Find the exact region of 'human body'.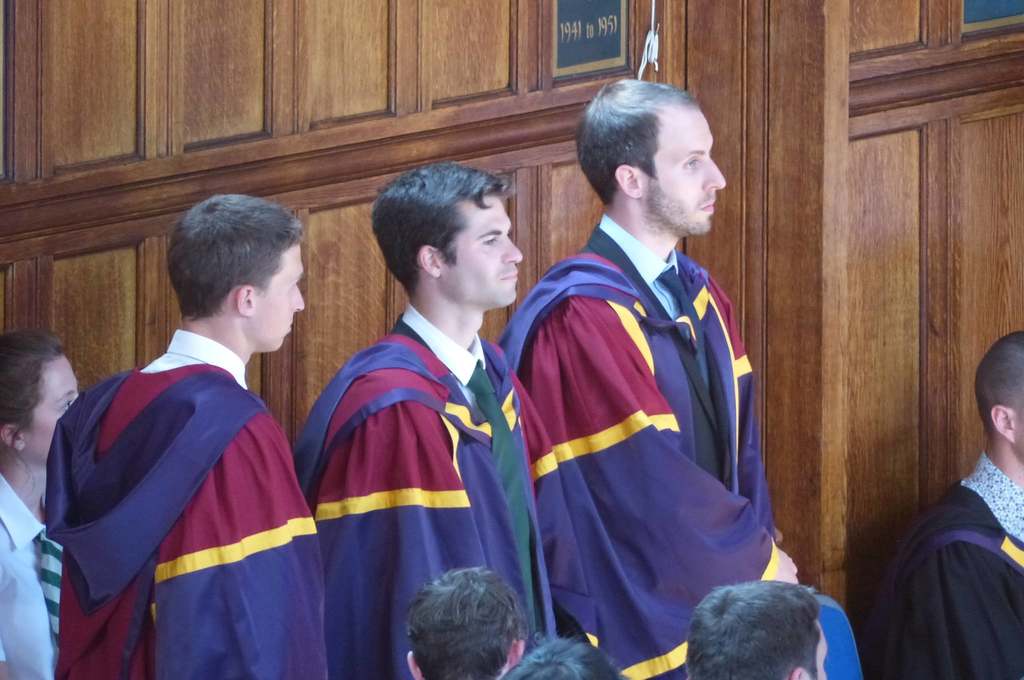
Exact region: (left=0, top=320, right=84, bottom=679).
